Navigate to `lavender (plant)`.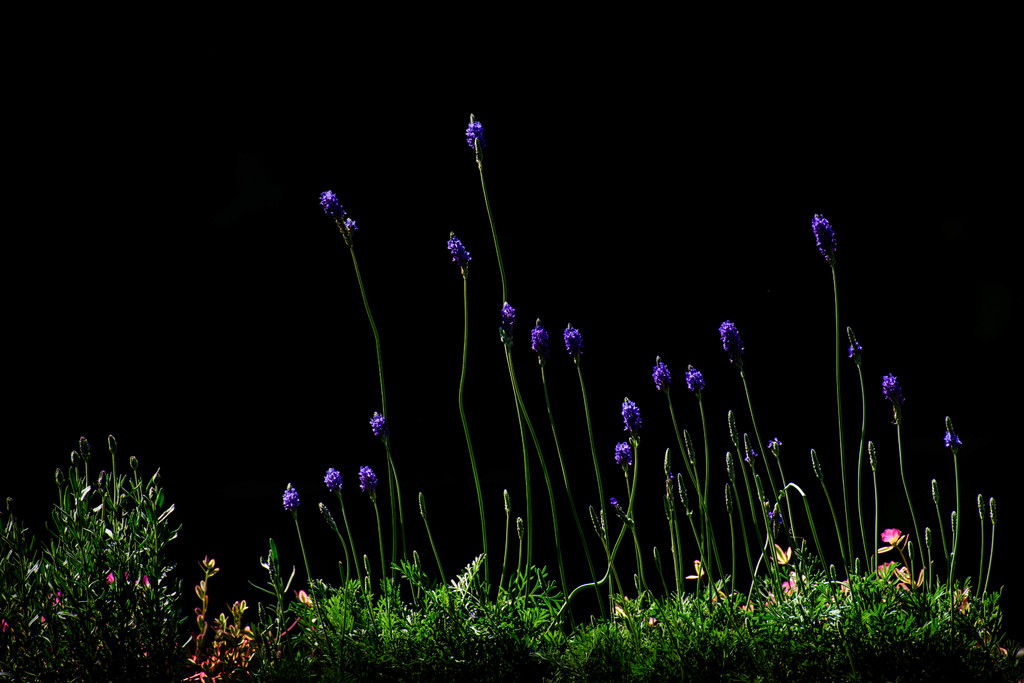
Navigation target: 618:399:646:452.
